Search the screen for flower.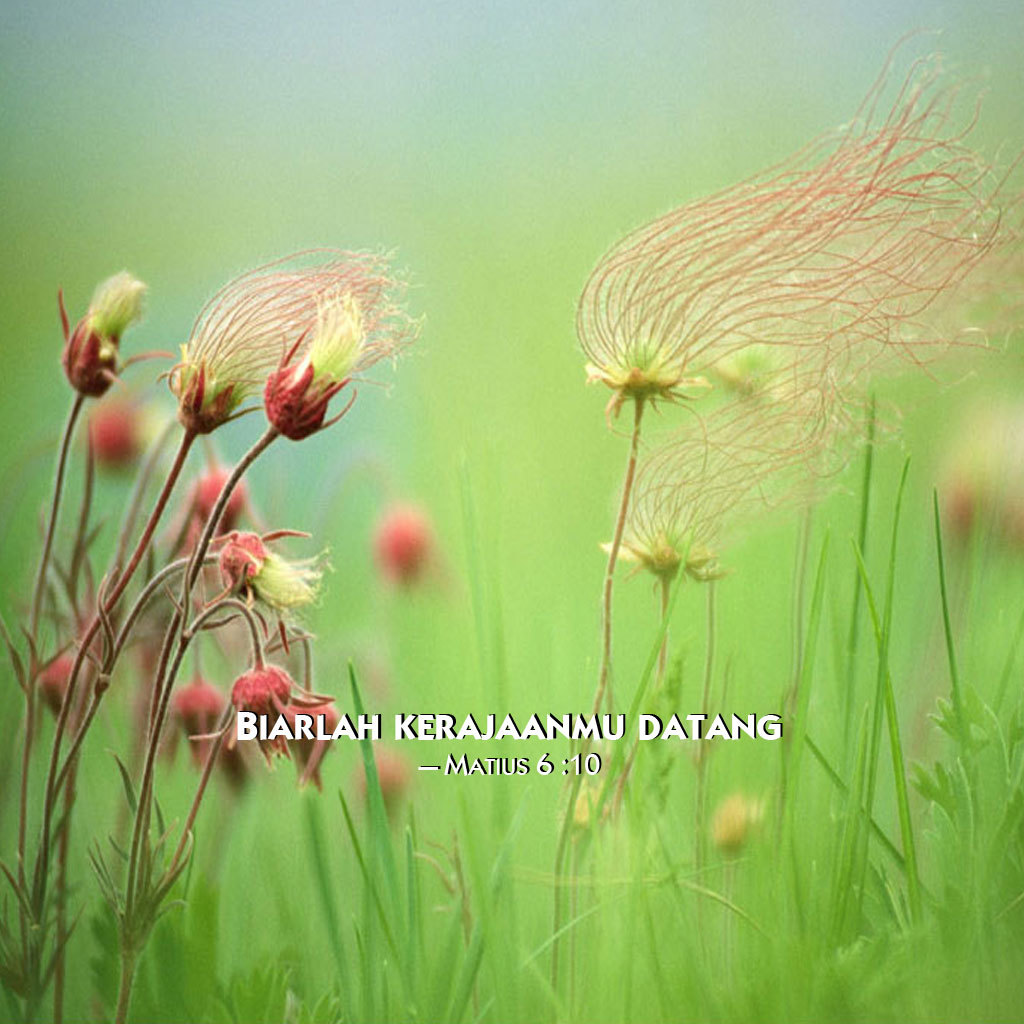
Found at l=179, t=665, r=299, b=758.
